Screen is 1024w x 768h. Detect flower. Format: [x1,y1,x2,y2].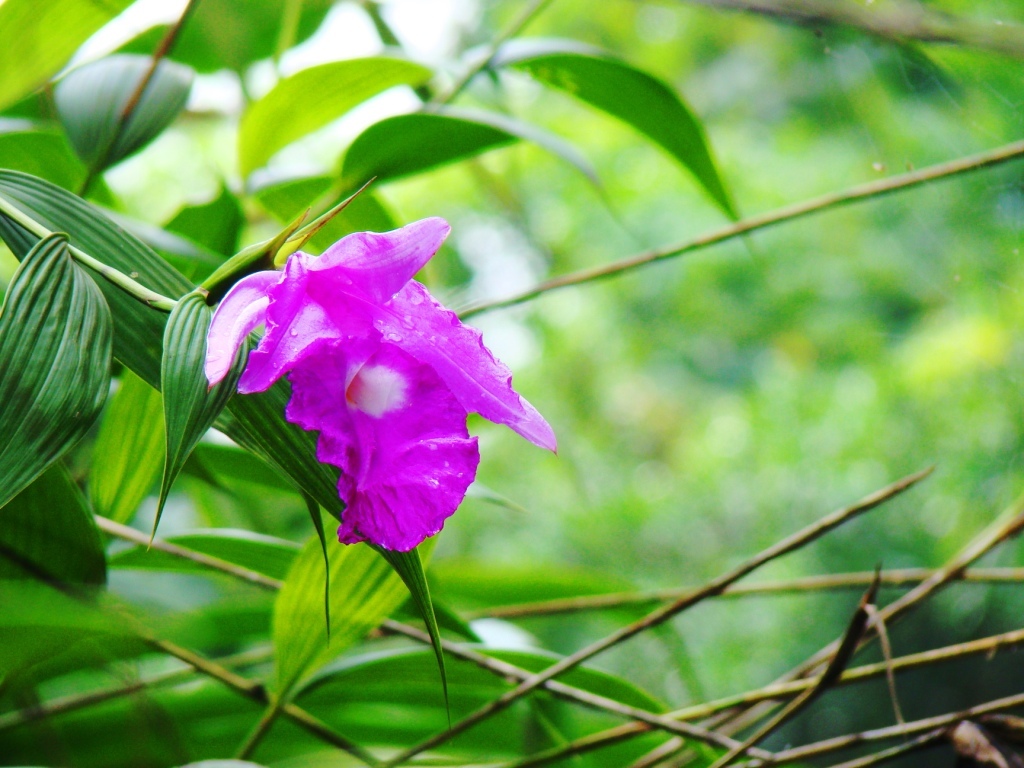
[190,202,543,562].
